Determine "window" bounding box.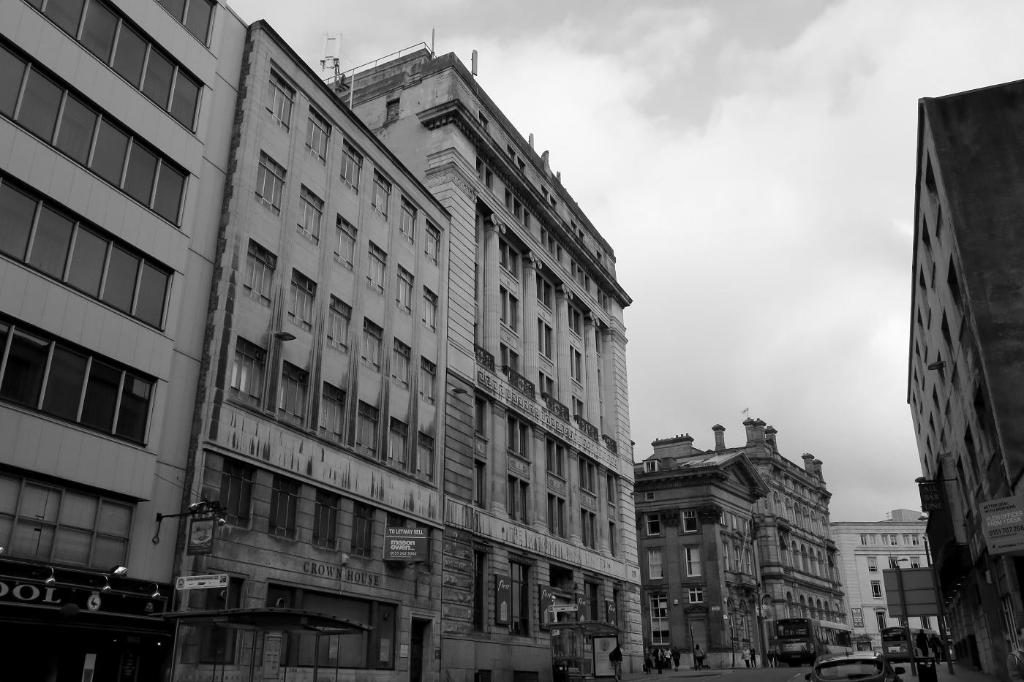
Determined: crop(500, 281, 522, 336).
